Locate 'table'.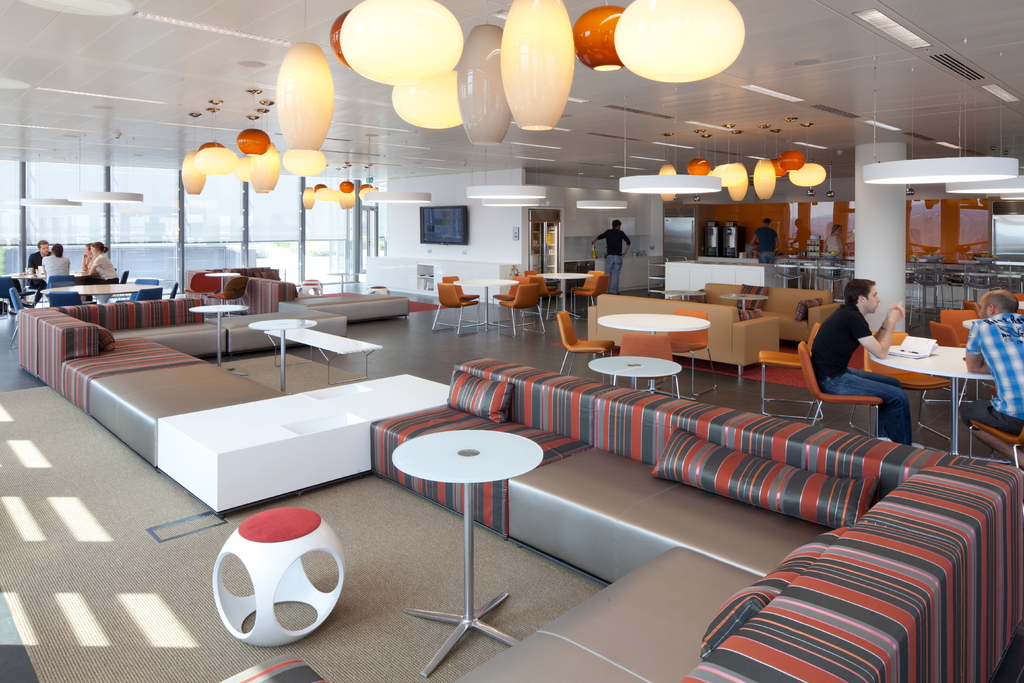
Bounding box: x1=205 y1=272 x2=241 y2=295.
